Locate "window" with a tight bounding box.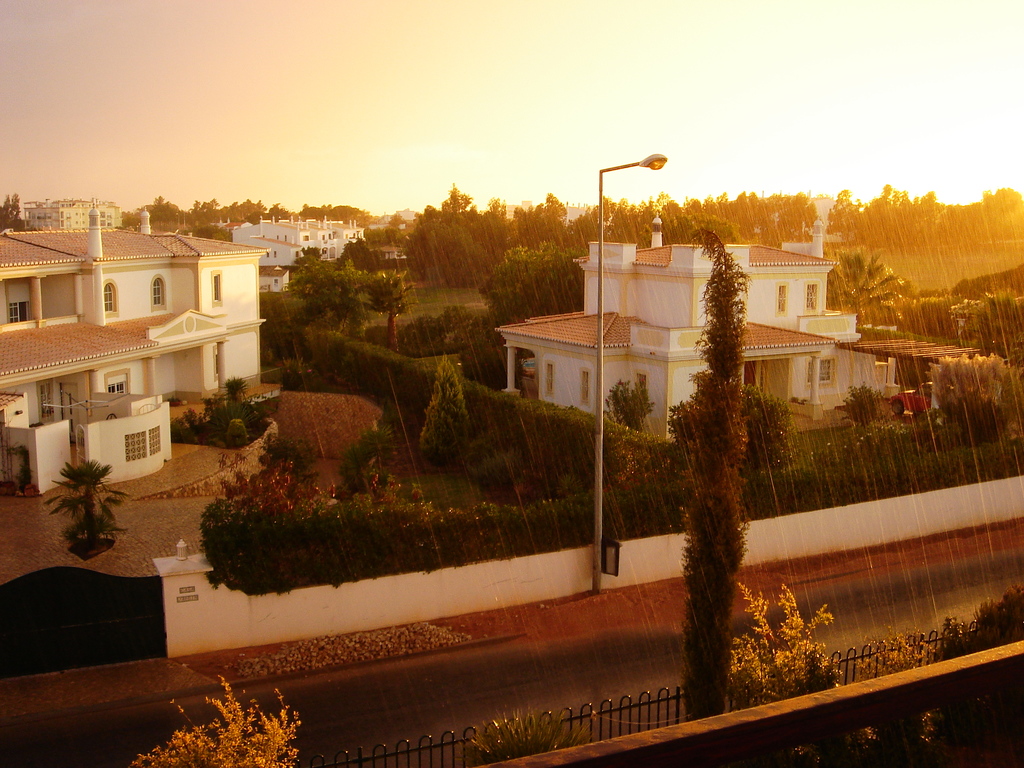
select_region(811, 360, 835, 379).
